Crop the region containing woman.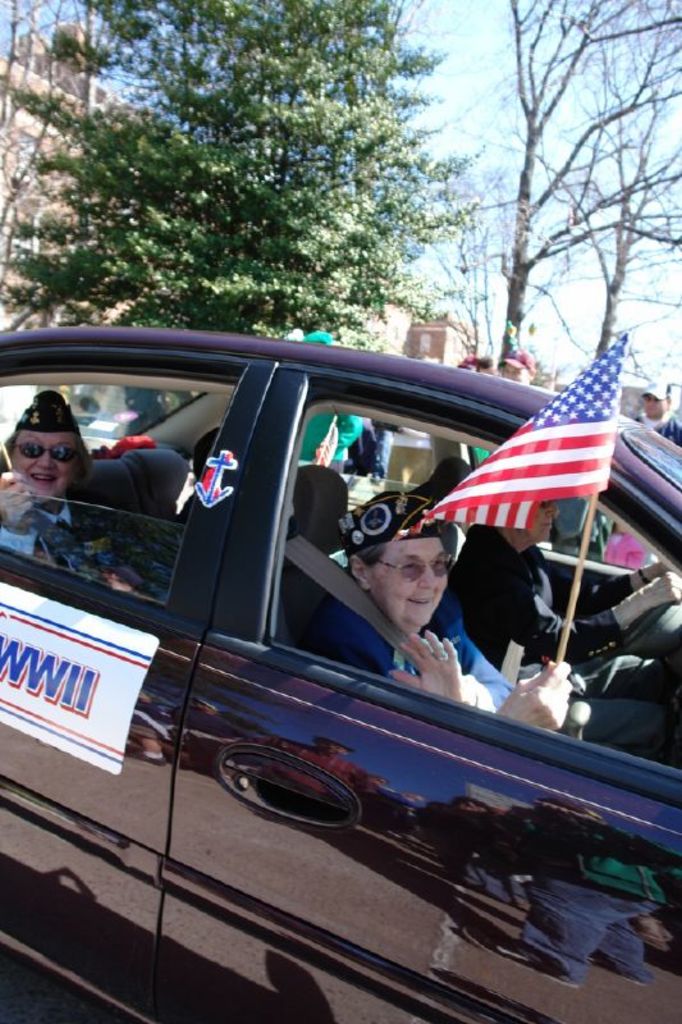
Crop region: (302,477,575,718).
